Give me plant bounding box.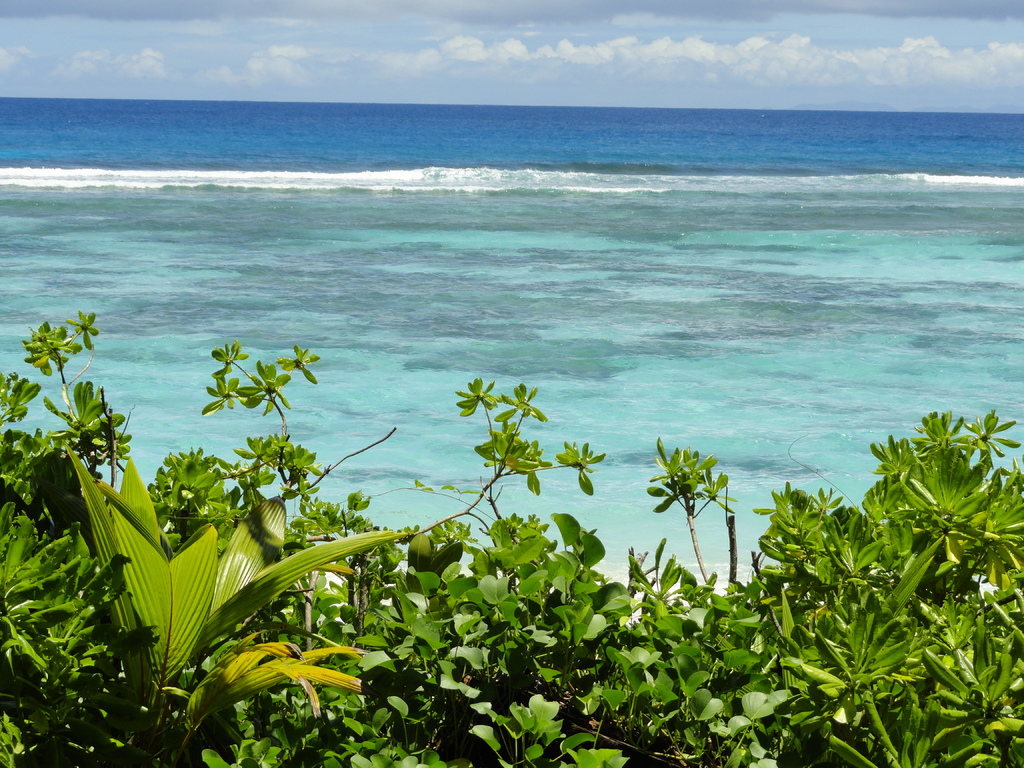
[0, 257, 1023, 750].
